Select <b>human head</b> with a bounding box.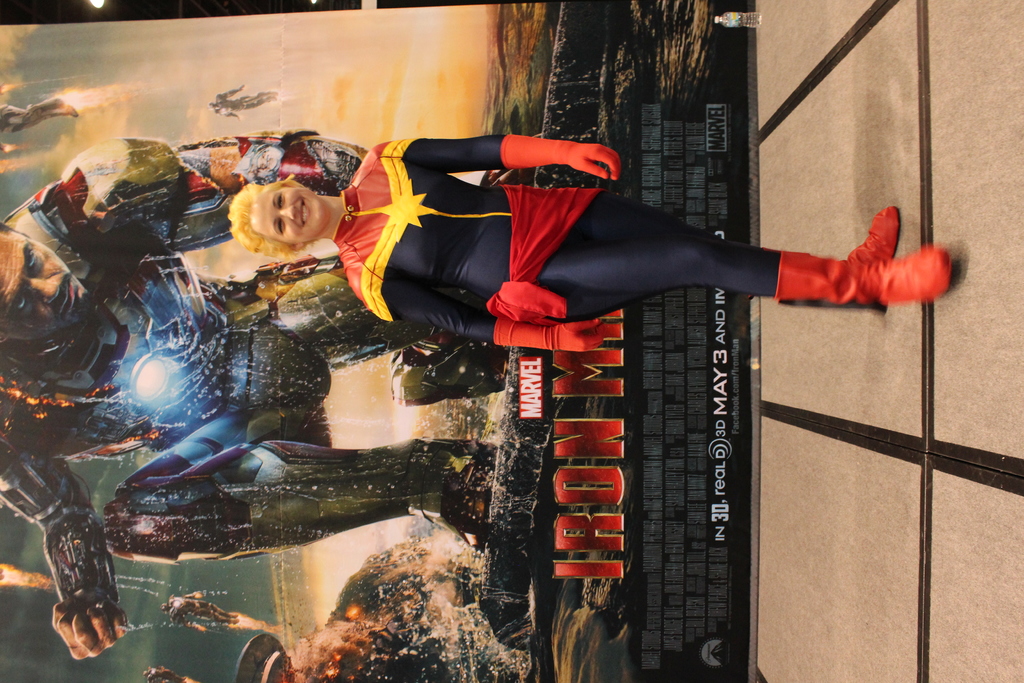
select_region(228, 163, 319, 240).
